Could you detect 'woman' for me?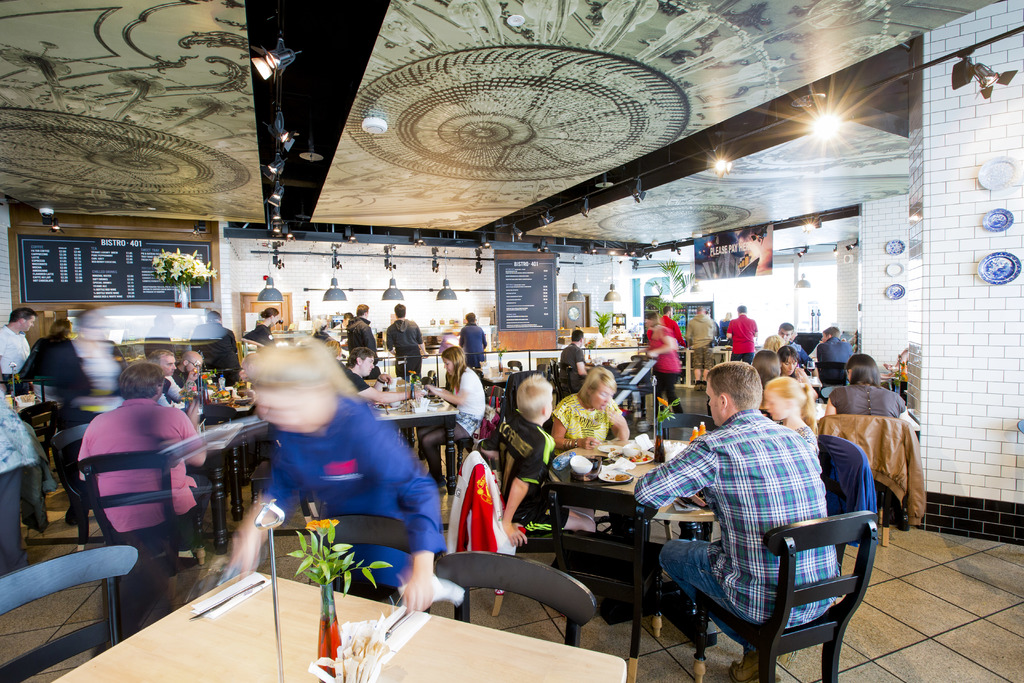
Detection result: 412, 347, 484, 482.
